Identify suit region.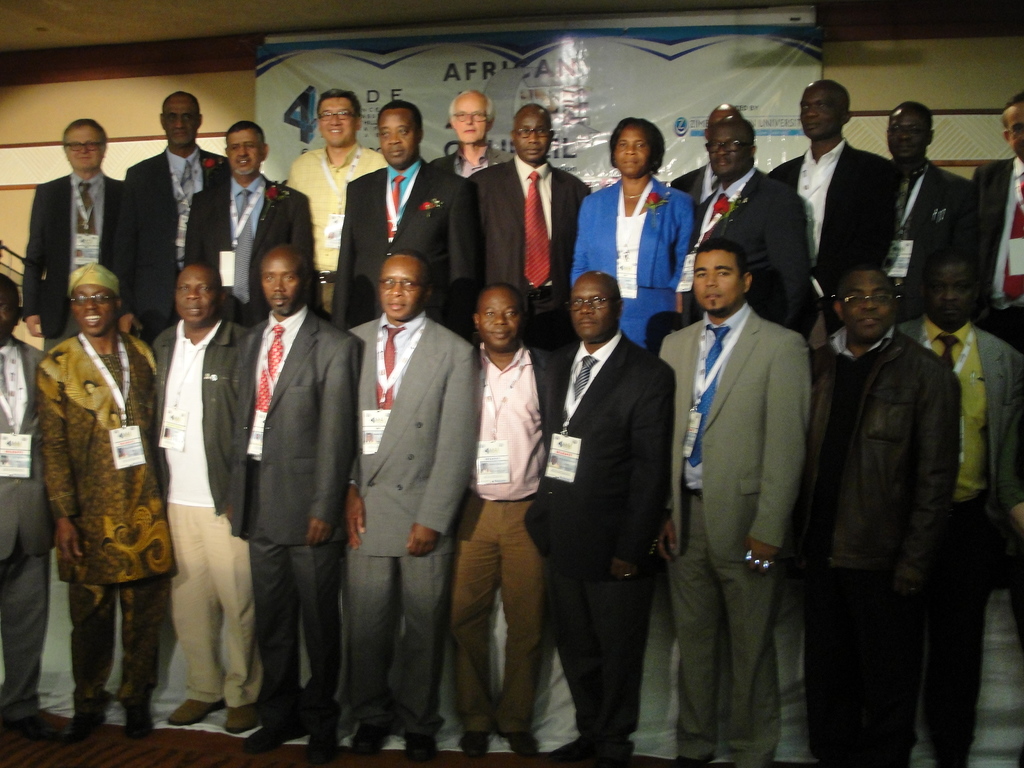
Region: region(673, 160, 710, 188).
